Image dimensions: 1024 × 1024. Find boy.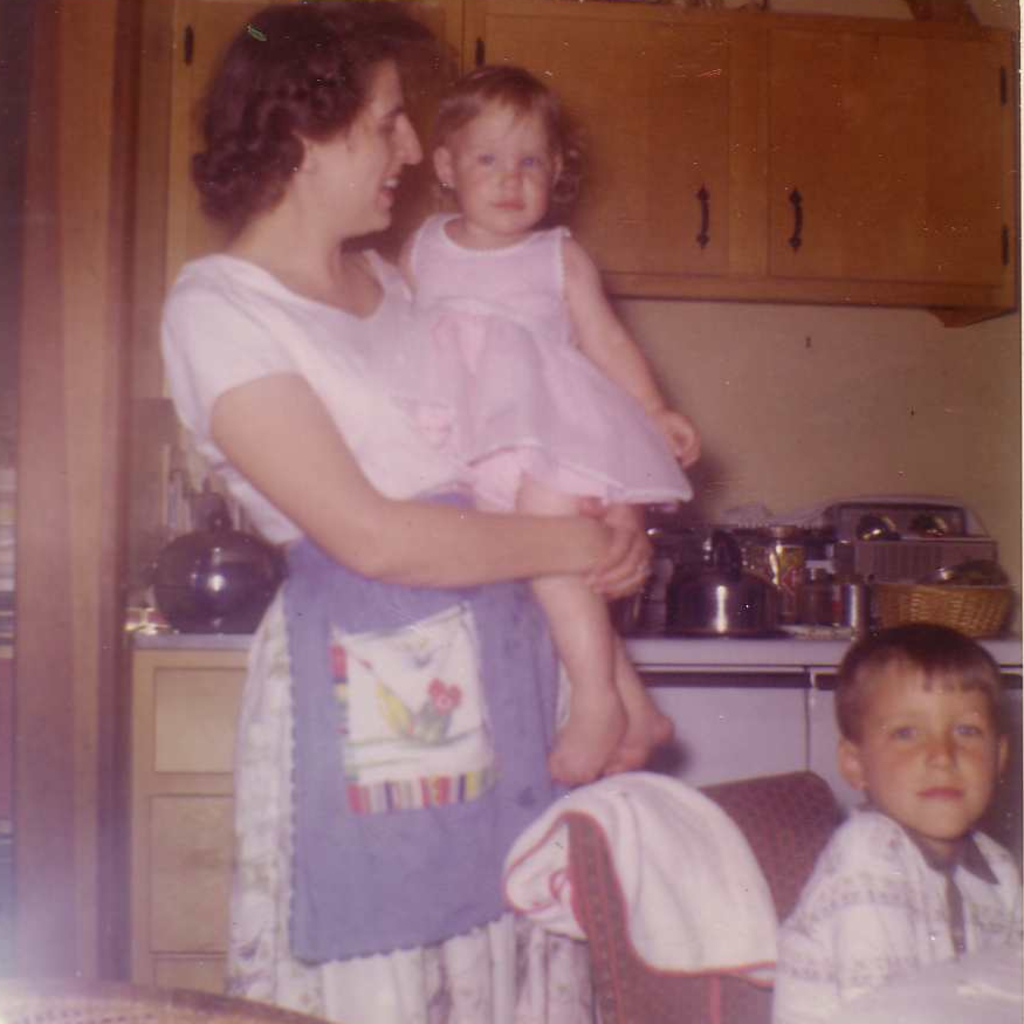
x1=762, y1=617, x2=1023, y2=1001.
